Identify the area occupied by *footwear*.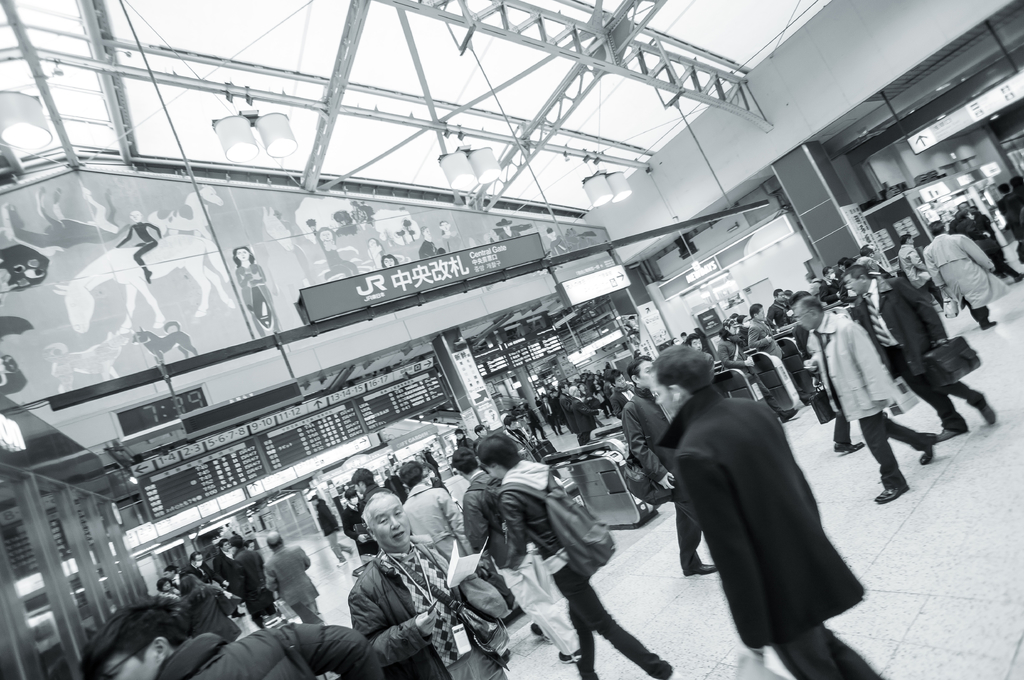
Area: [x1=874, y1=484, x2=910, y2=502].
